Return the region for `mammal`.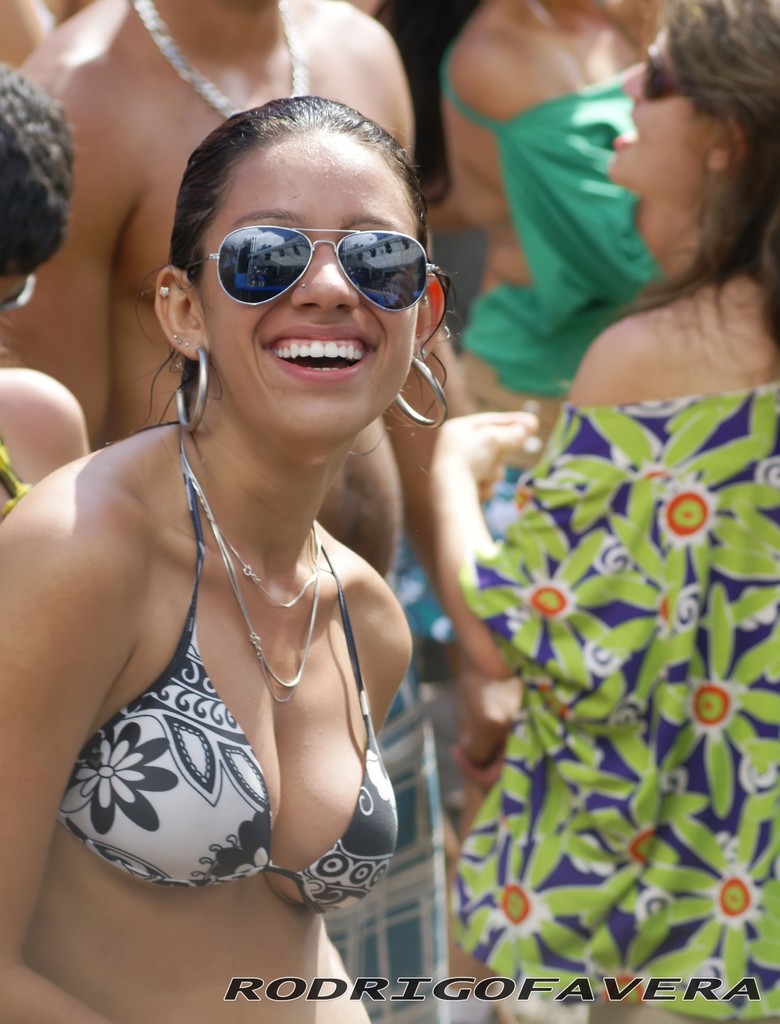
bbox=(436, 222, 766, 932).
